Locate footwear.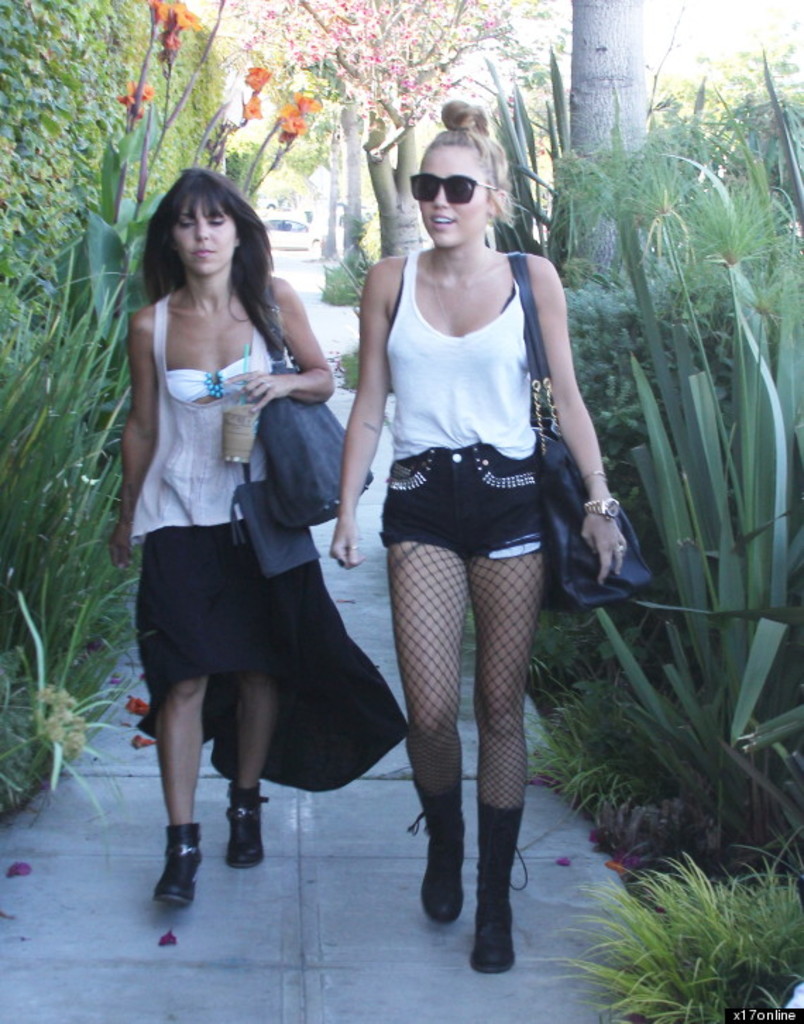
Bounding box: region(410, 784, 463, 922).
